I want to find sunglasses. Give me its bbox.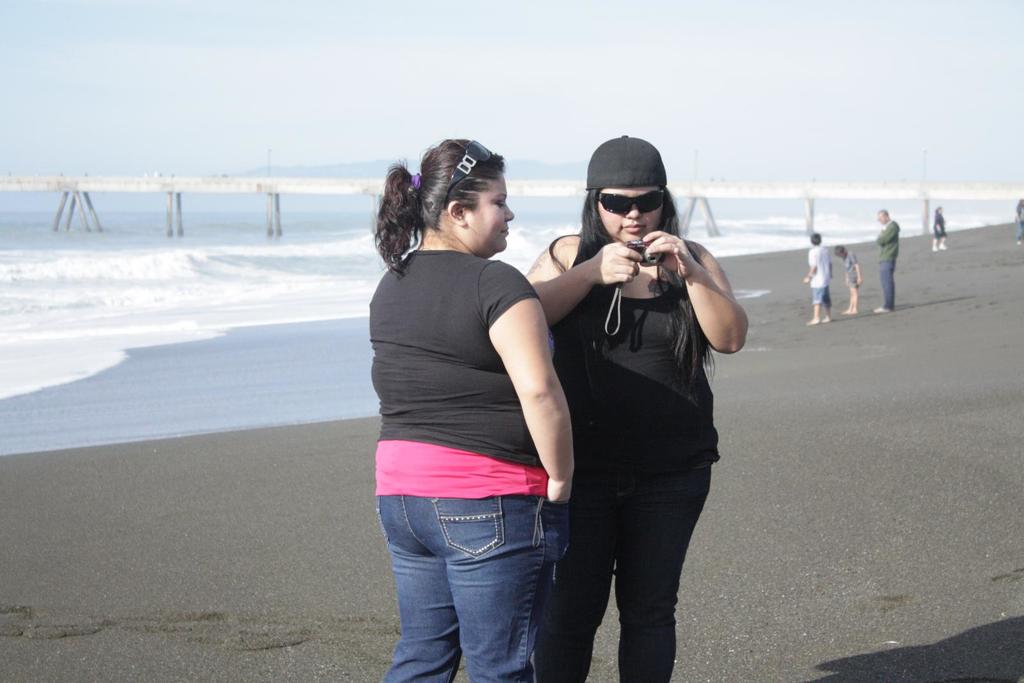
<region>447, 138, 490, 210</region>.
